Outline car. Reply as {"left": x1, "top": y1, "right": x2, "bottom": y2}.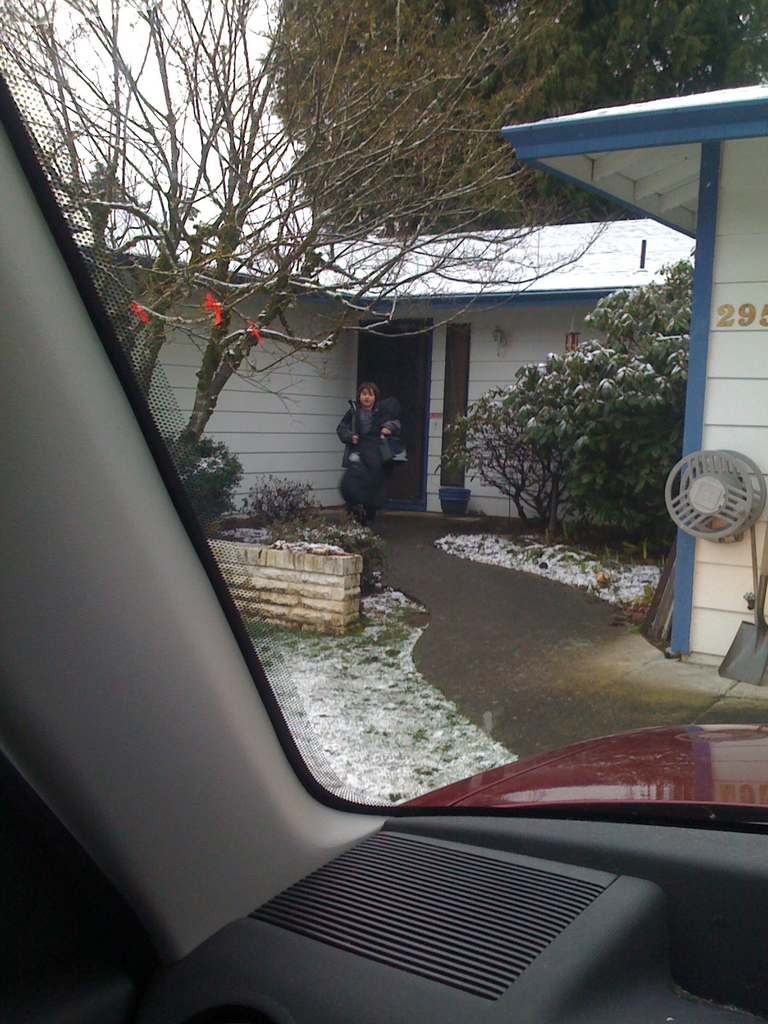
{"left": 0, "top": 0, "right": 767, "bottom": 1023}.
